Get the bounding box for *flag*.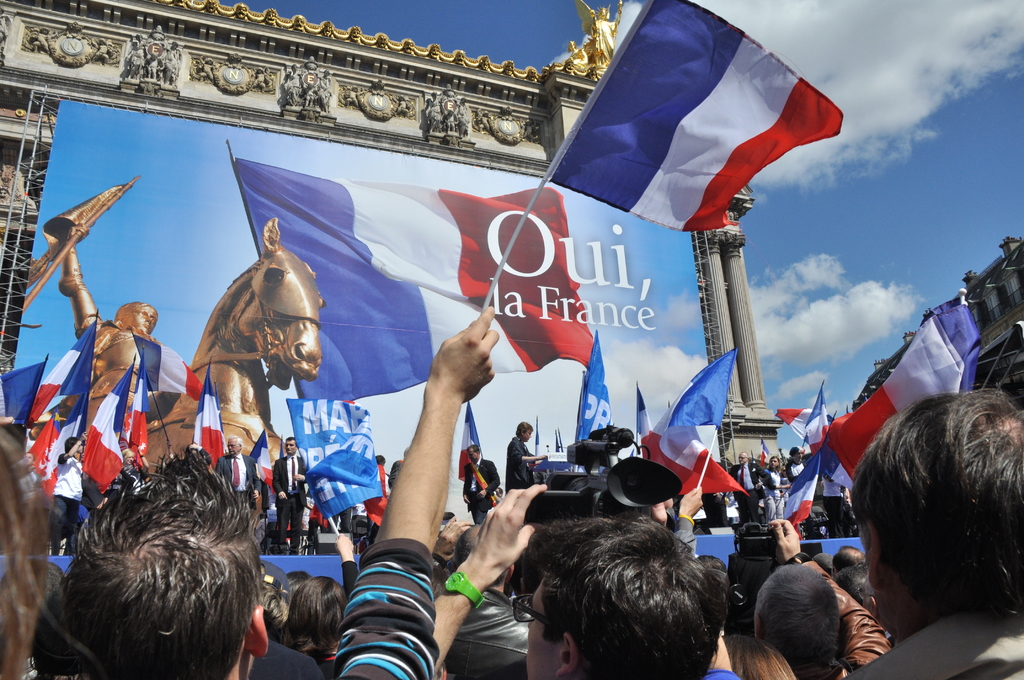
select_region(191, 364, 227, 469).
